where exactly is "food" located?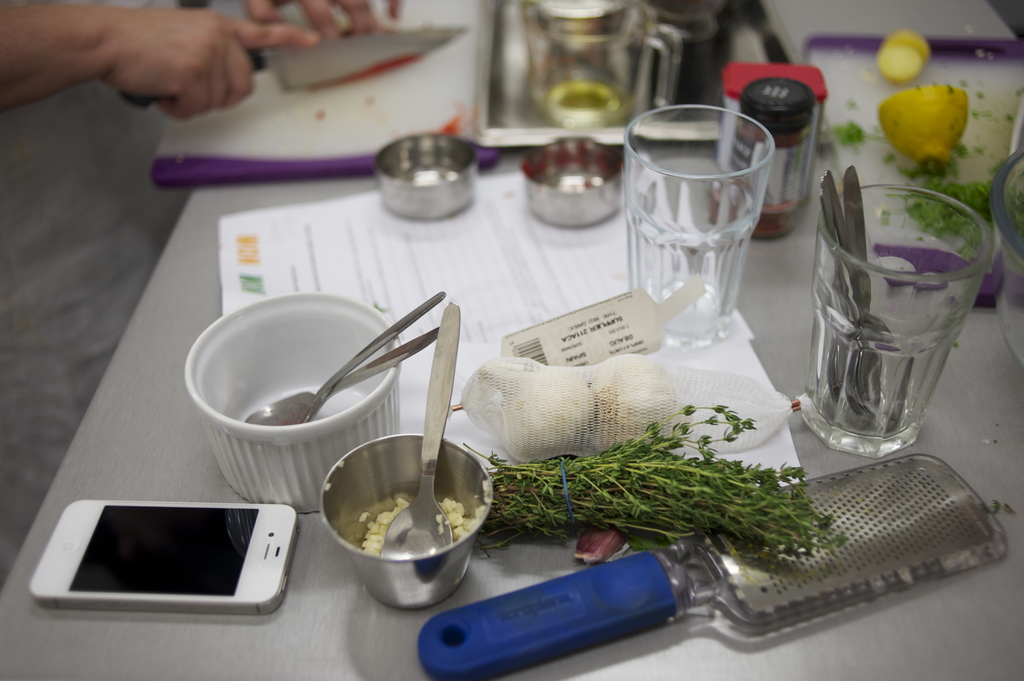
Its bounding box is <region>874, 46, 924, 84</region>.
